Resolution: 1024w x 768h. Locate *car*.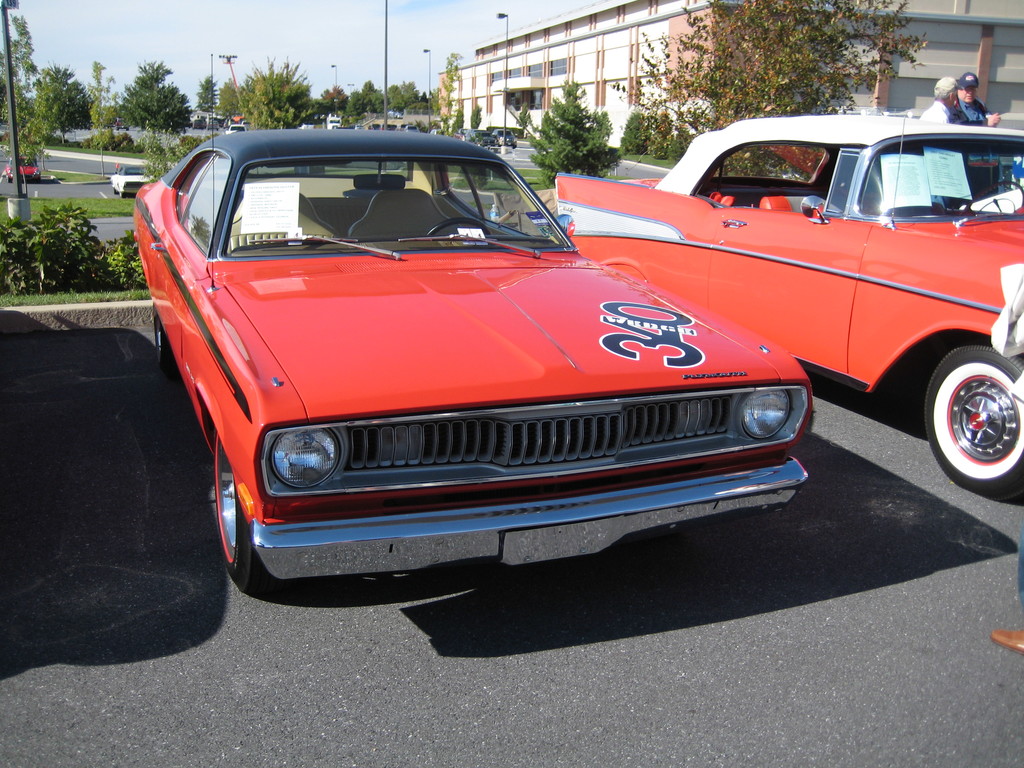
491:130:516:150.
